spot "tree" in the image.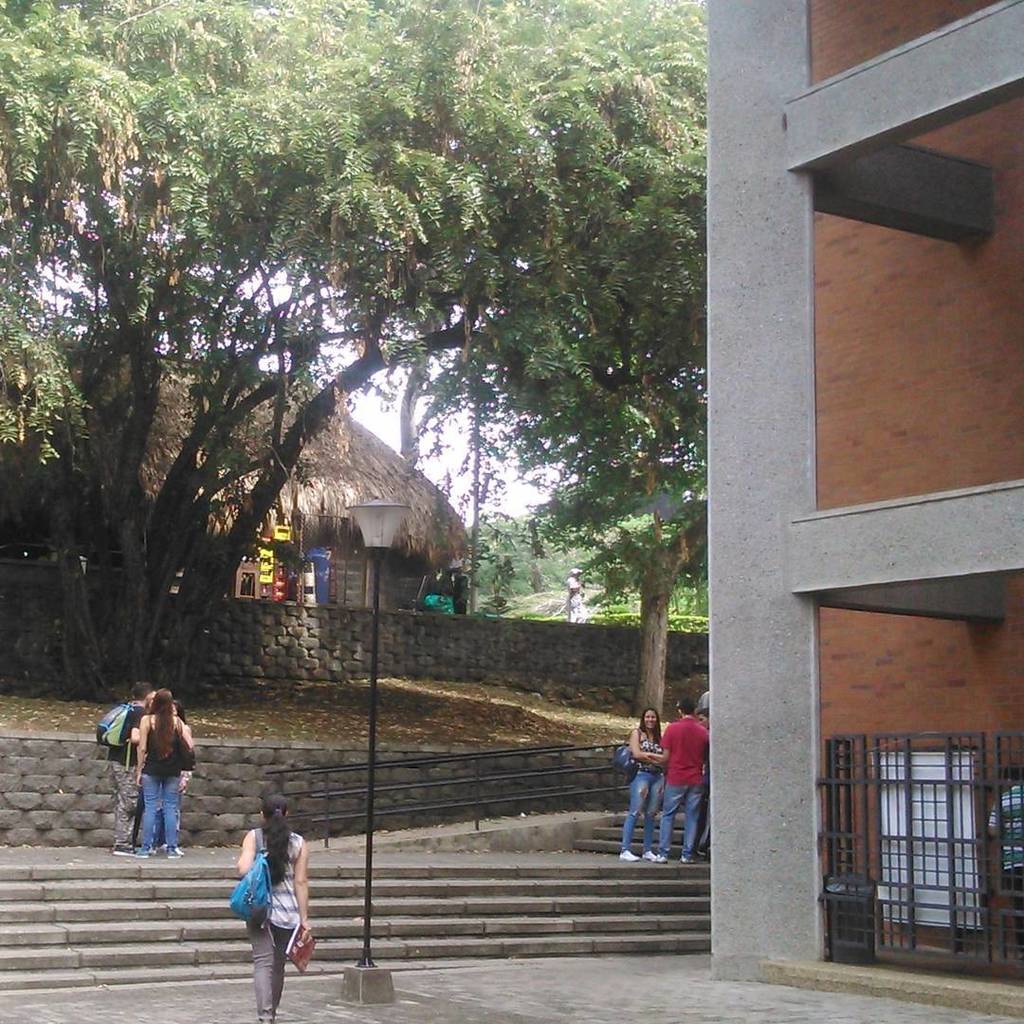
"tree" found at (left=528, top=489, right=581, bottom=599).
